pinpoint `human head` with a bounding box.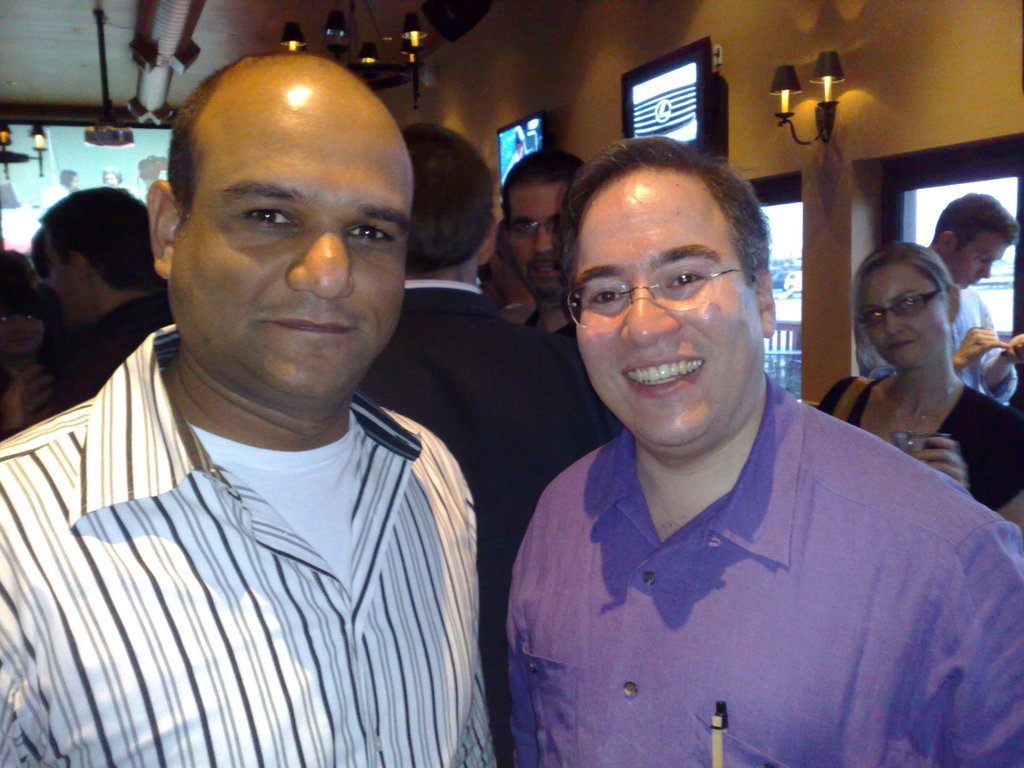
bbox=[41, 184, 150, 331].
